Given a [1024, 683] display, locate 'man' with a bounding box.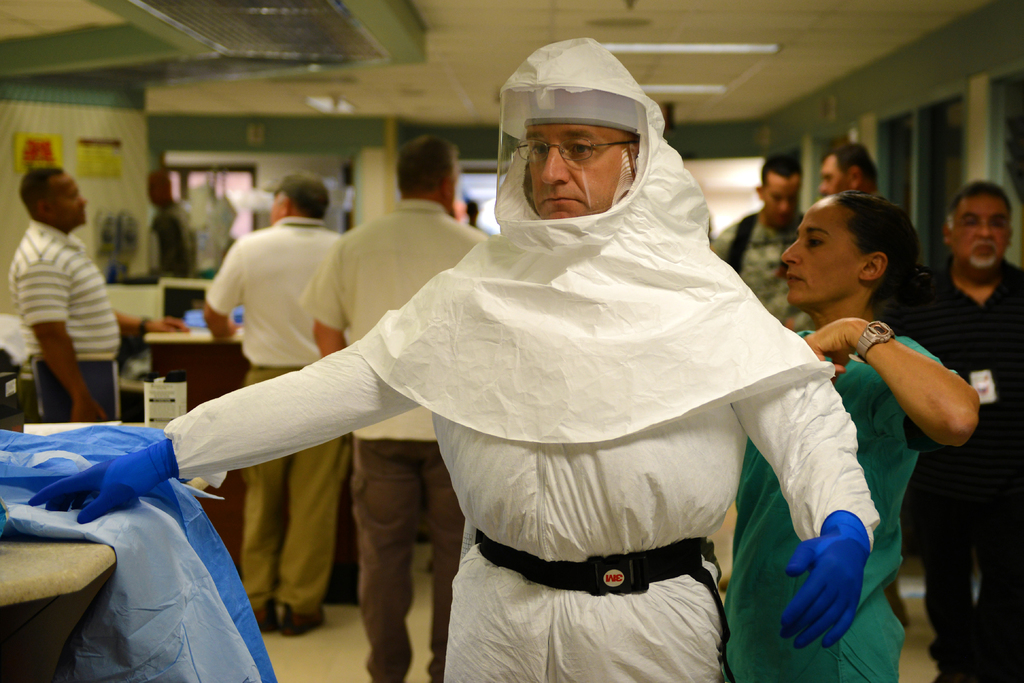
Located: left=708, top=156, right=811, bottom=331.
